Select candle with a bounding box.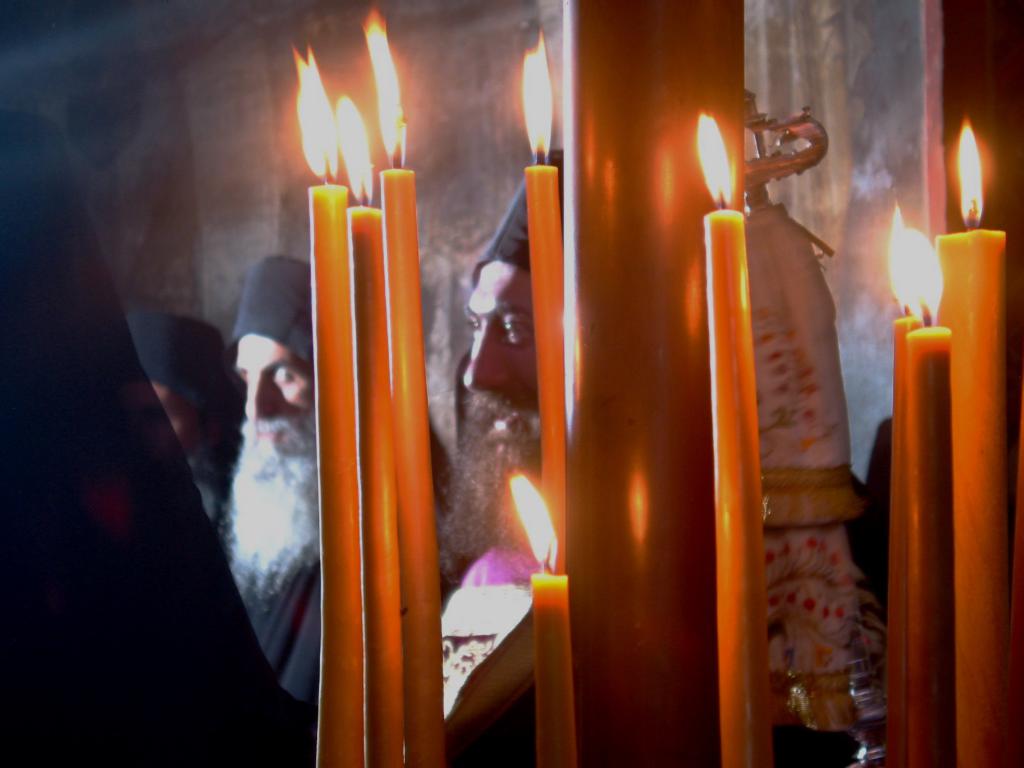
Rect(520, 32, 565, 572).
